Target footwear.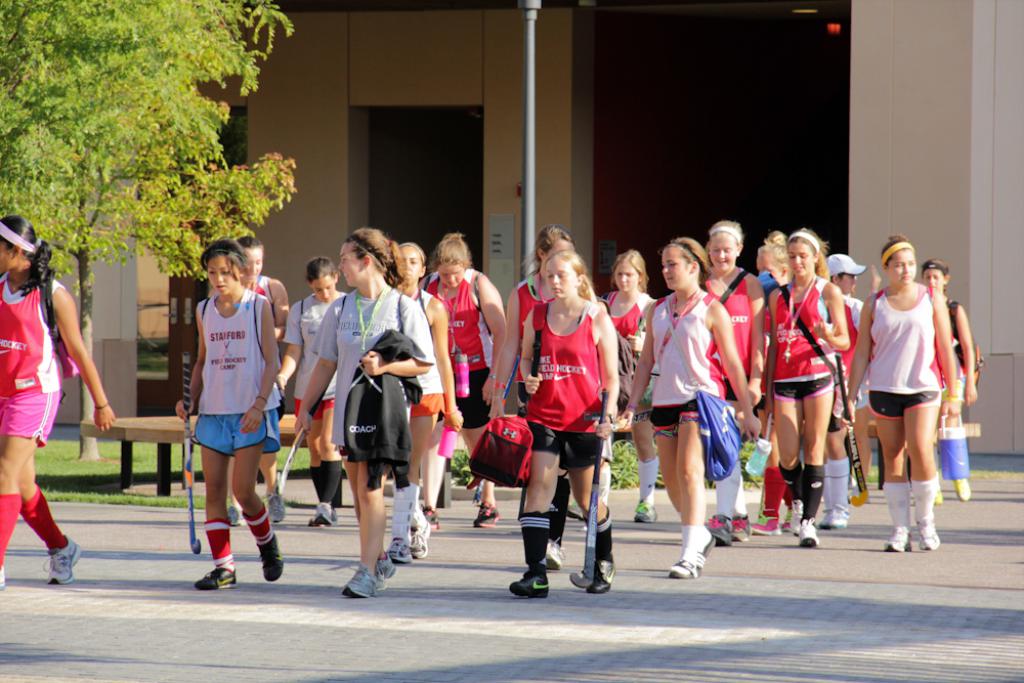
Target region: detection(690, 538, 715, 580).
